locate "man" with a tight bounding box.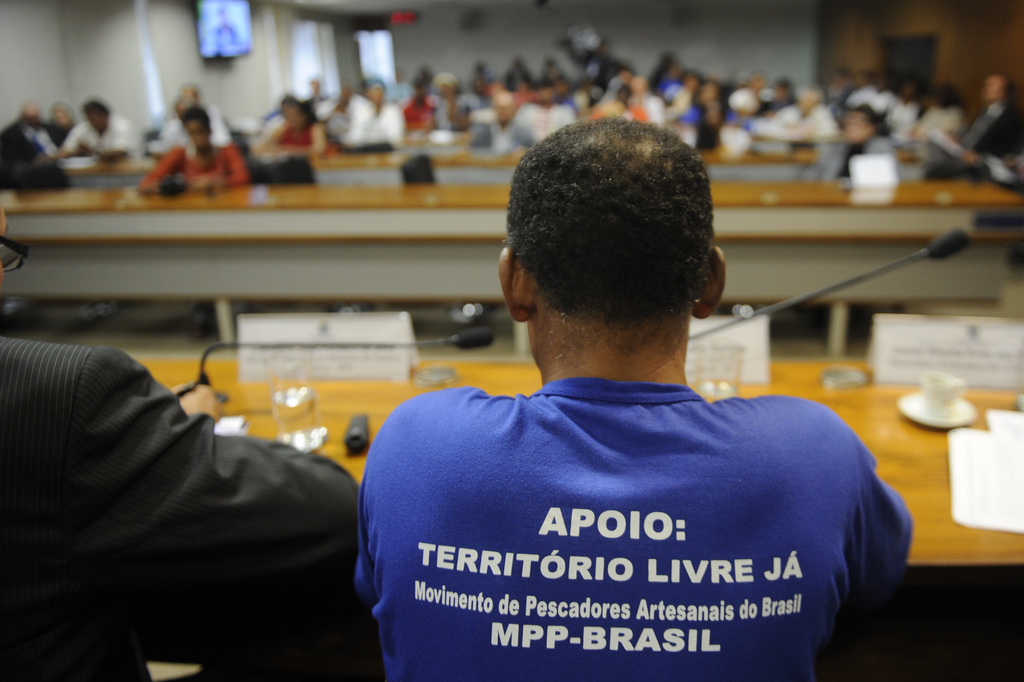
locate(0, 204, 362, 681).
